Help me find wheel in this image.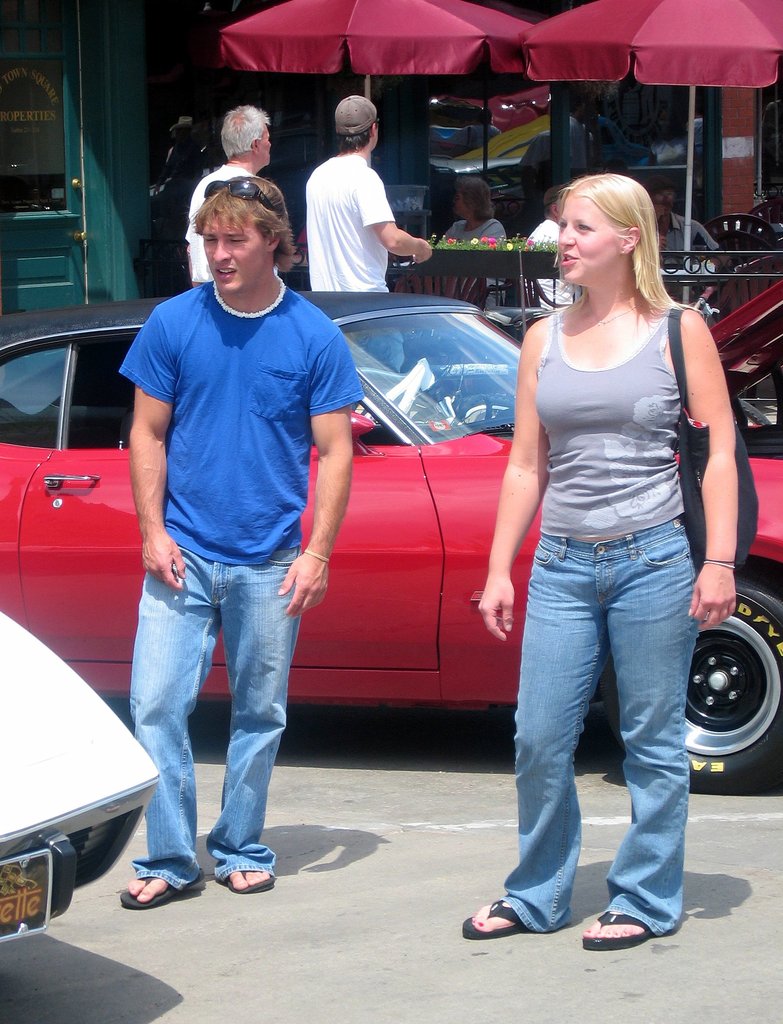
Found it: [683,605,774,787].
